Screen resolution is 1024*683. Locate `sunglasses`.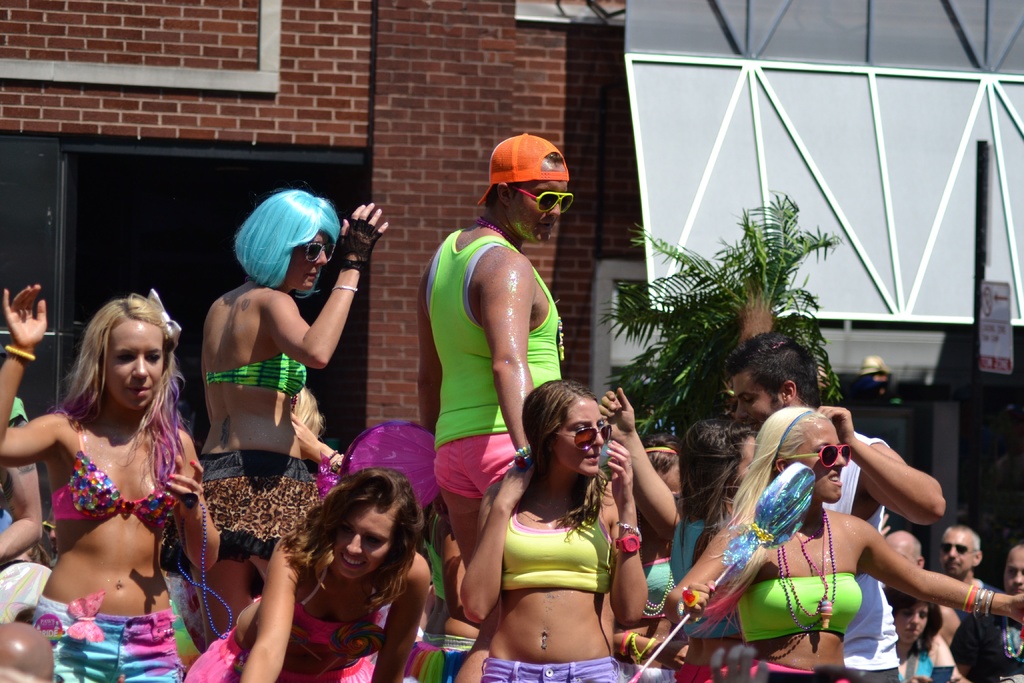
box(774, 447, 856, 472).
